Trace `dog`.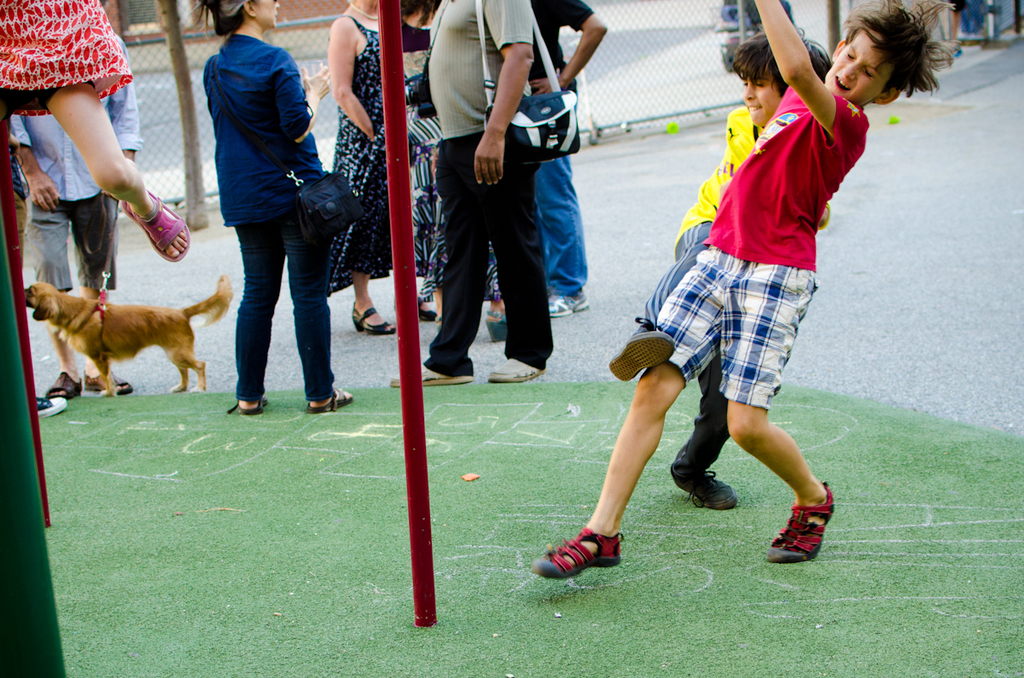
Traced to 22 280 236 397.
